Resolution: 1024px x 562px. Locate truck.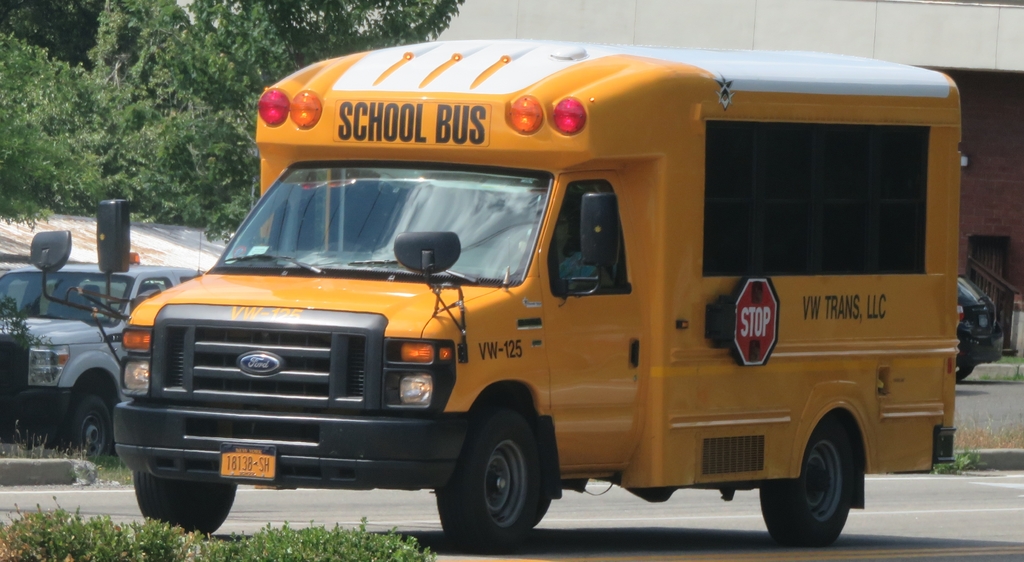
bbox=[113, 39, 968, 548].
